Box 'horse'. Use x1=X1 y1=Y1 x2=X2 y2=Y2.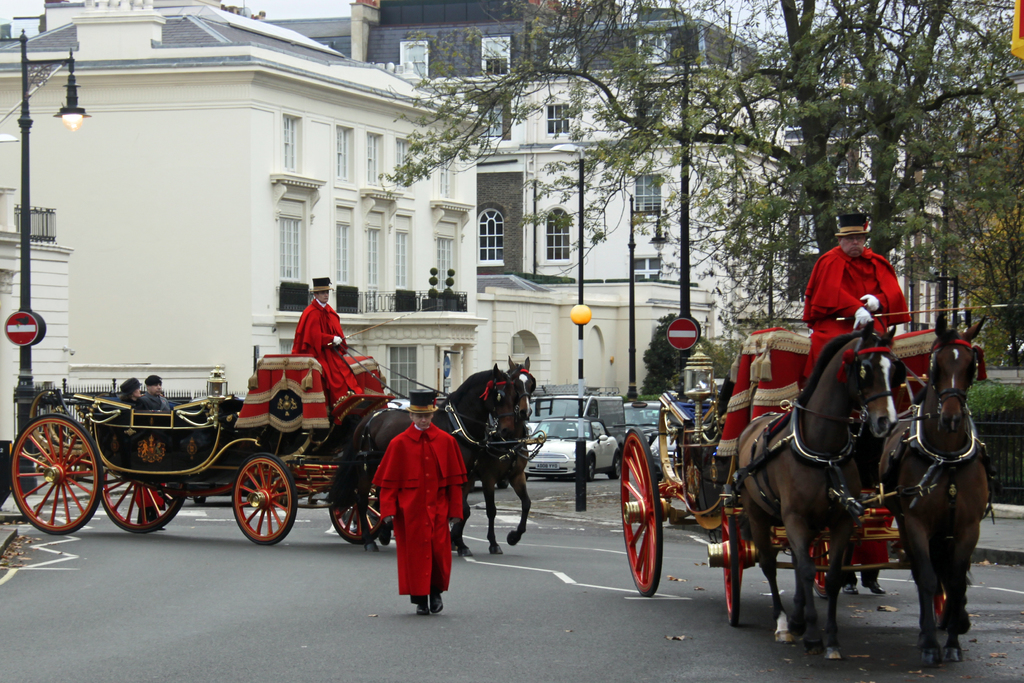
x1=480 y1=355 x2=535 y2=555.
